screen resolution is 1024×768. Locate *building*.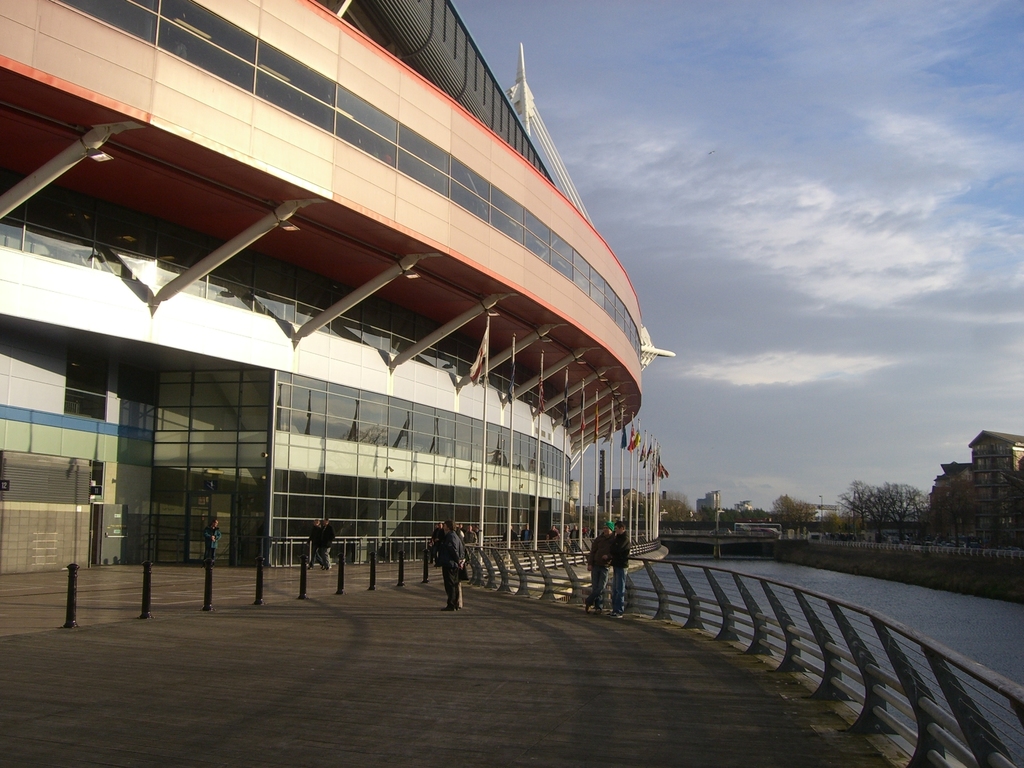
[left=0, top=0, right=676, bottom=573].
